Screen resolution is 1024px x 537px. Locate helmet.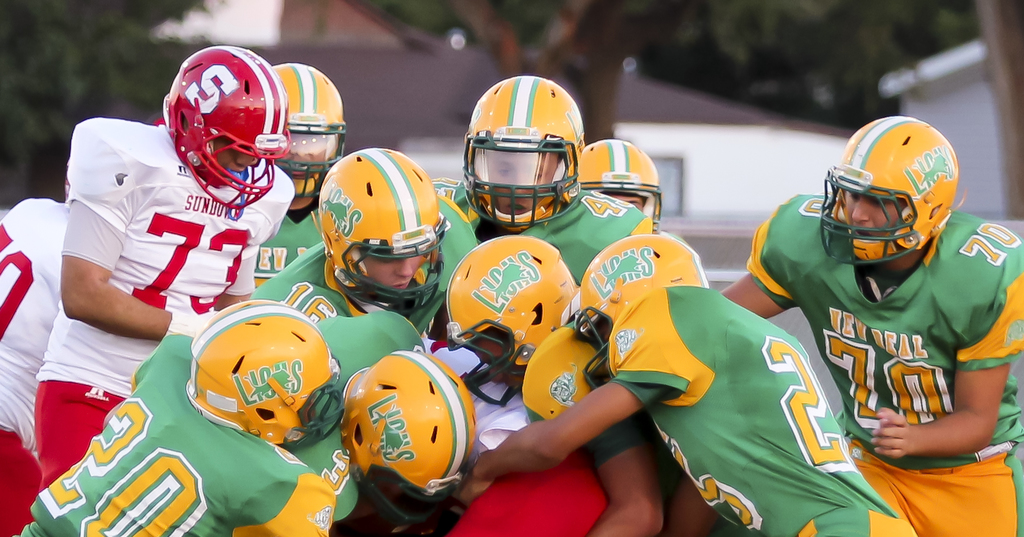
detection(521, 323, 601, 431).
